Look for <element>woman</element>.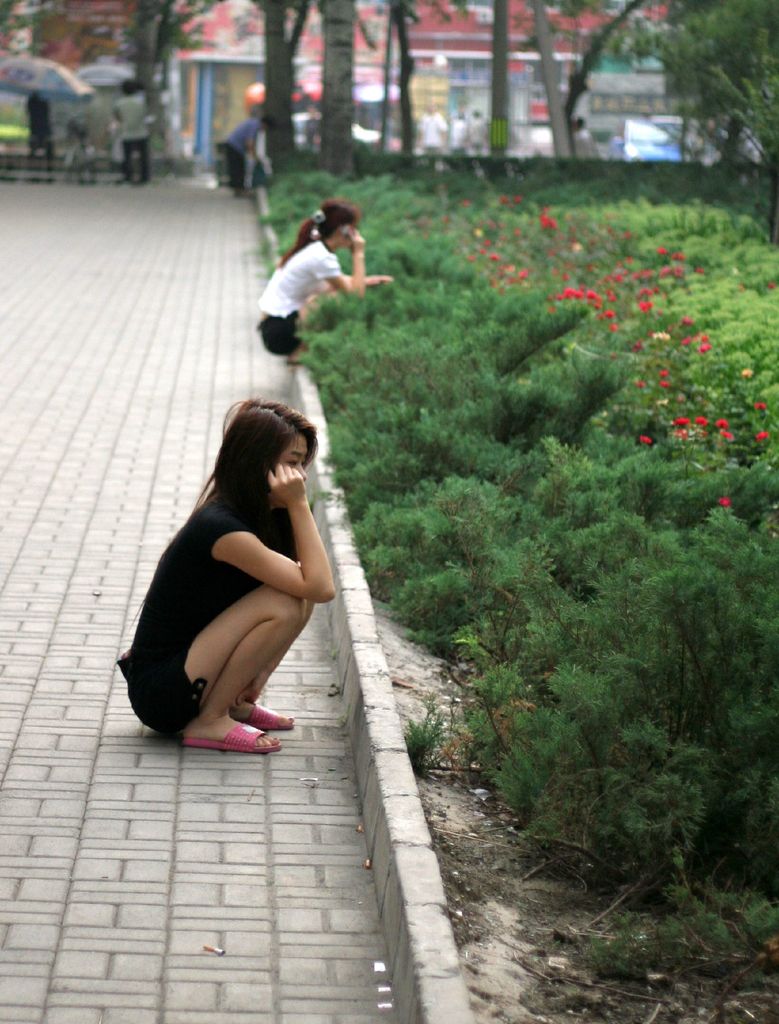
Found: x1=122 y1=353 x2=351 y2=788.
